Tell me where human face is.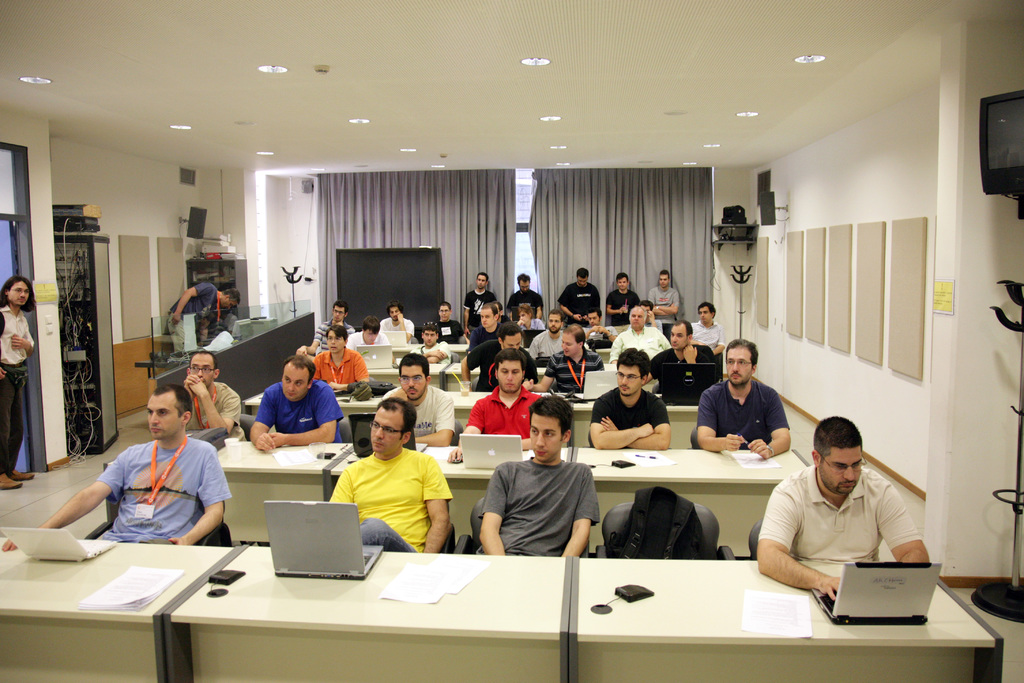
human face is at Rect(220, 299, 237, 309).
